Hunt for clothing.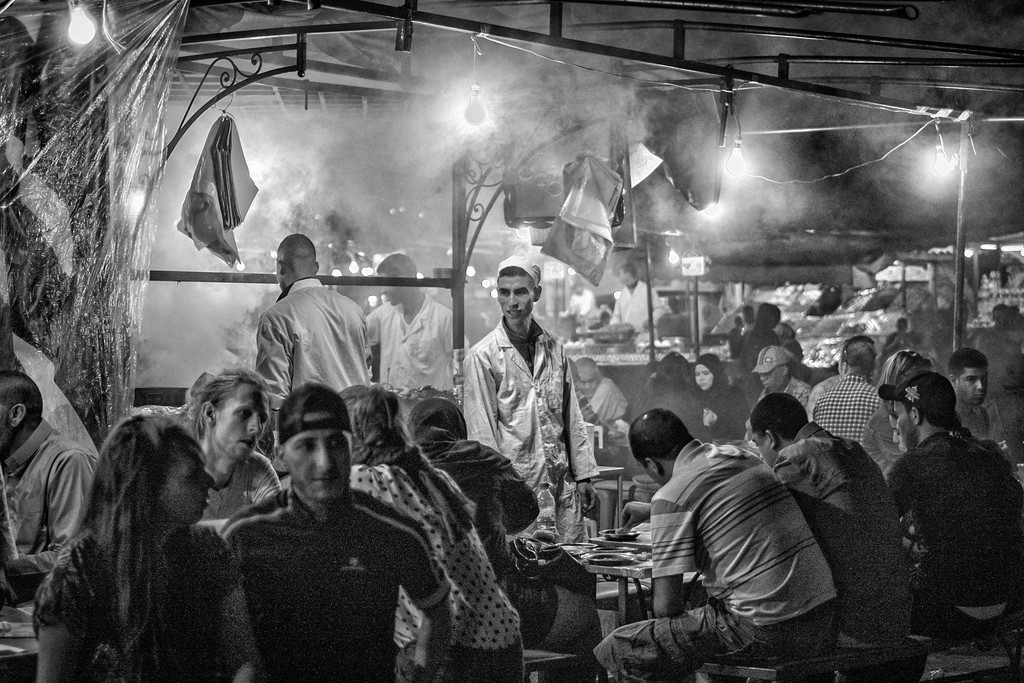
Hunted down at <region>264, 280, 370, 427</region>.
